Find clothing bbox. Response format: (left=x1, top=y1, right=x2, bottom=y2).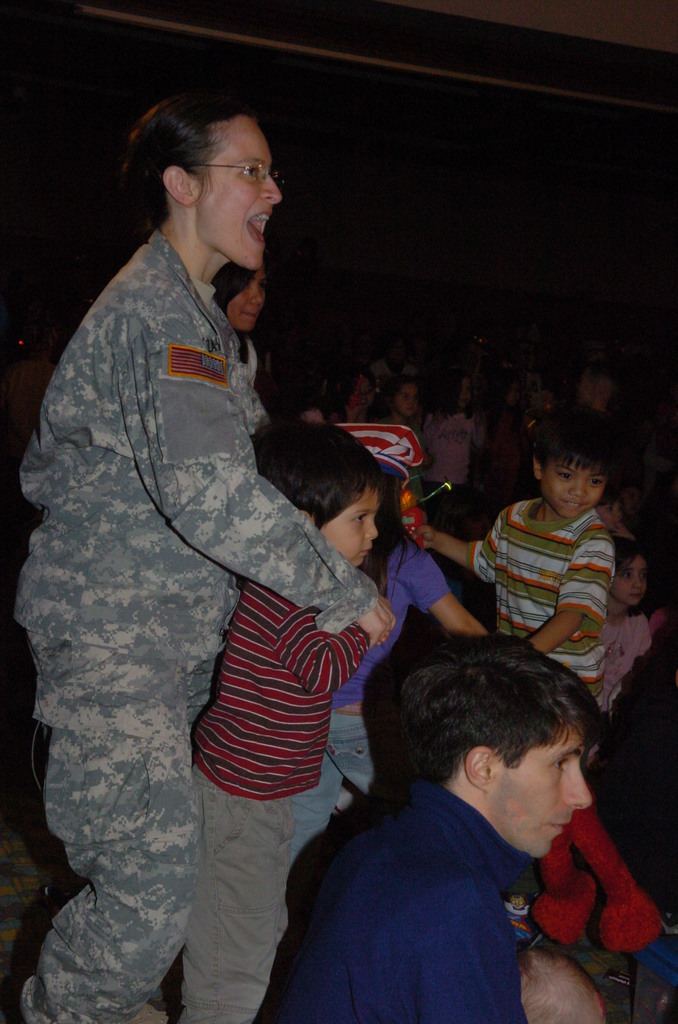
(left=473, top=501, right=617, bottom=705).
